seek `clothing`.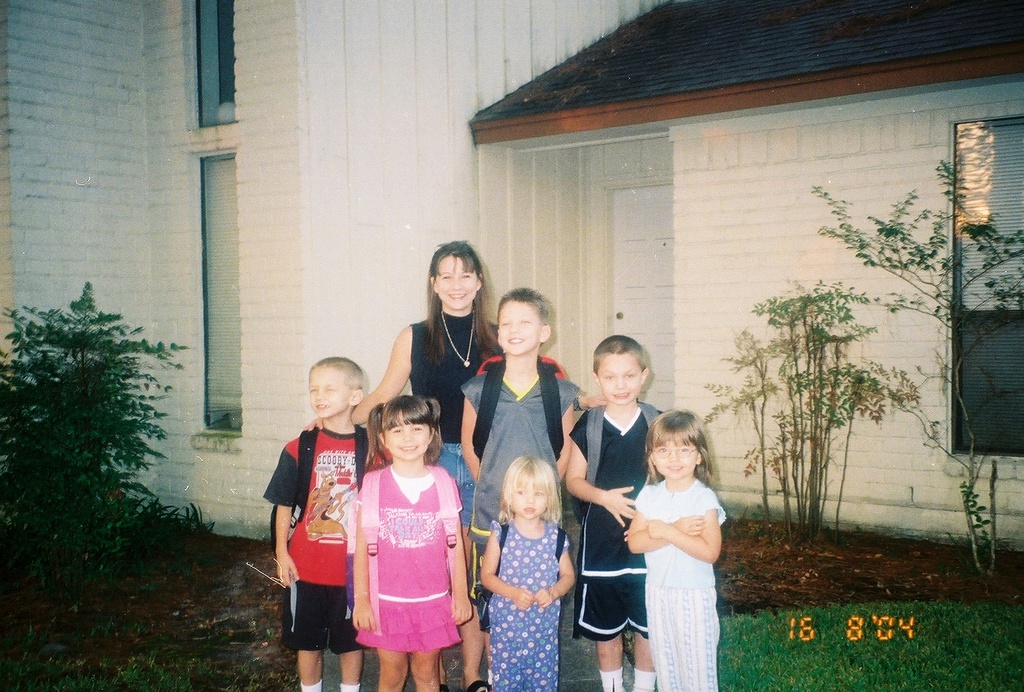
region(636, 474, 725, 691).
